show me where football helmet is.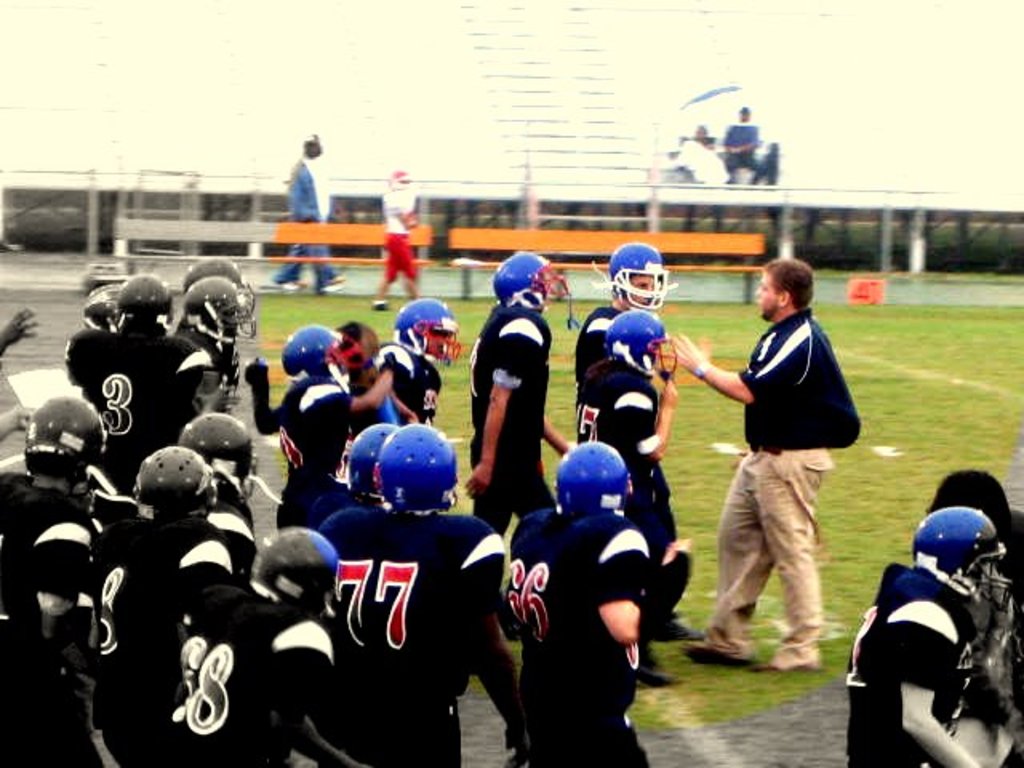
football helmet is at select_region(378, 421, 459, 522).
